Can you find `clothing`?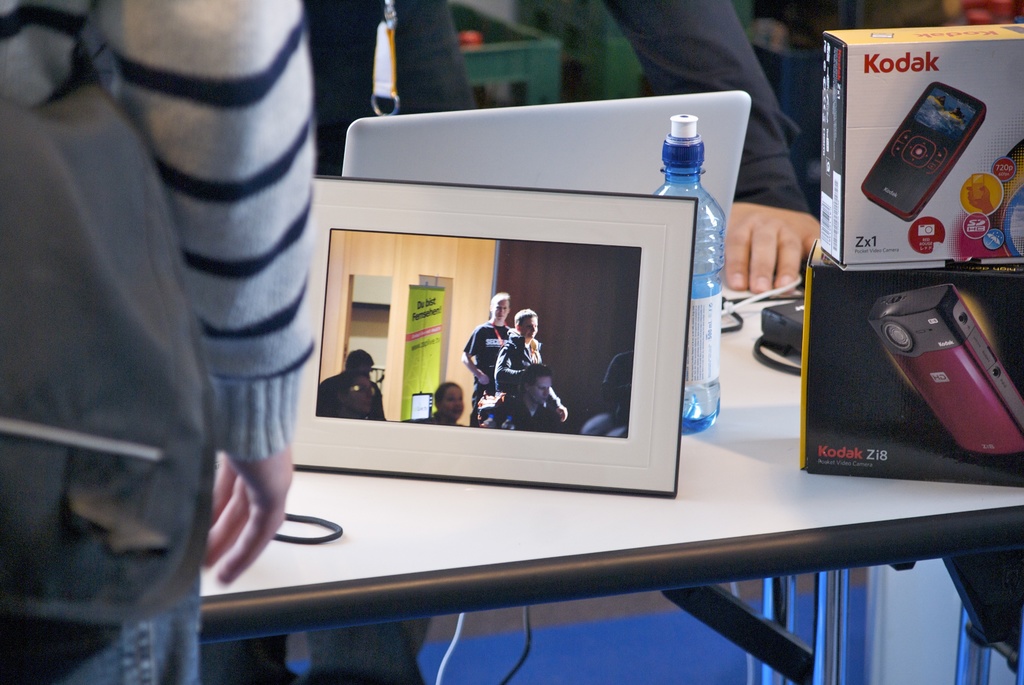
Yes, bounding box: bbox(300, 366, 382, 433).
